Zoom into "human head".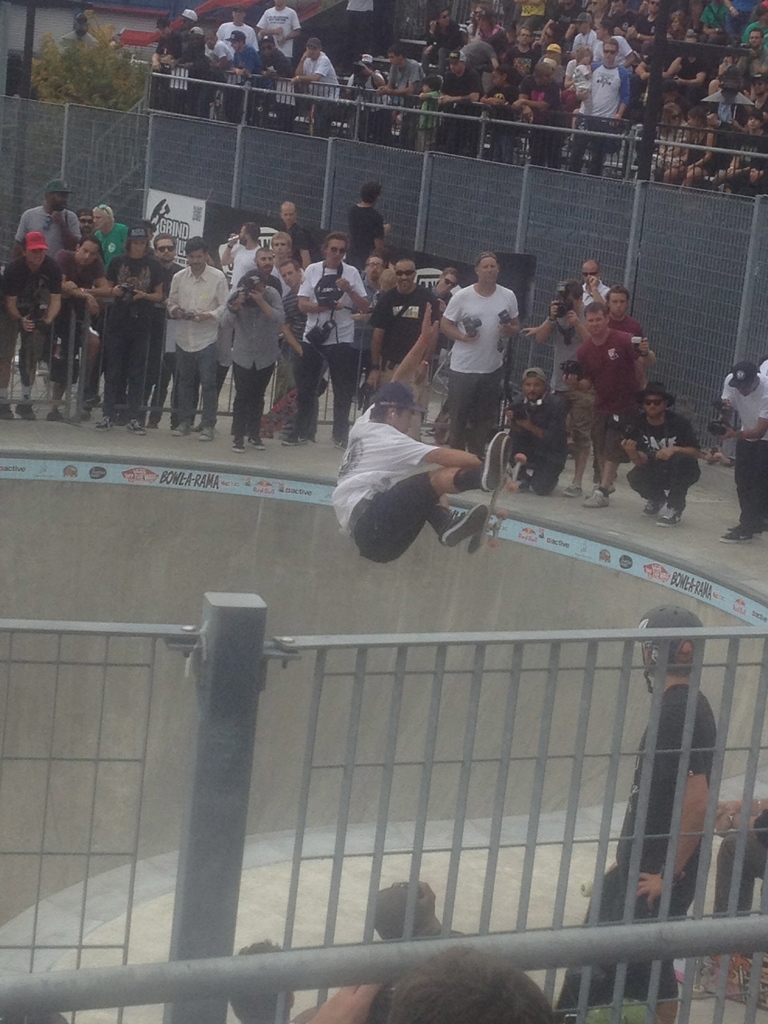
Zoom target: 685,101,709,127.
